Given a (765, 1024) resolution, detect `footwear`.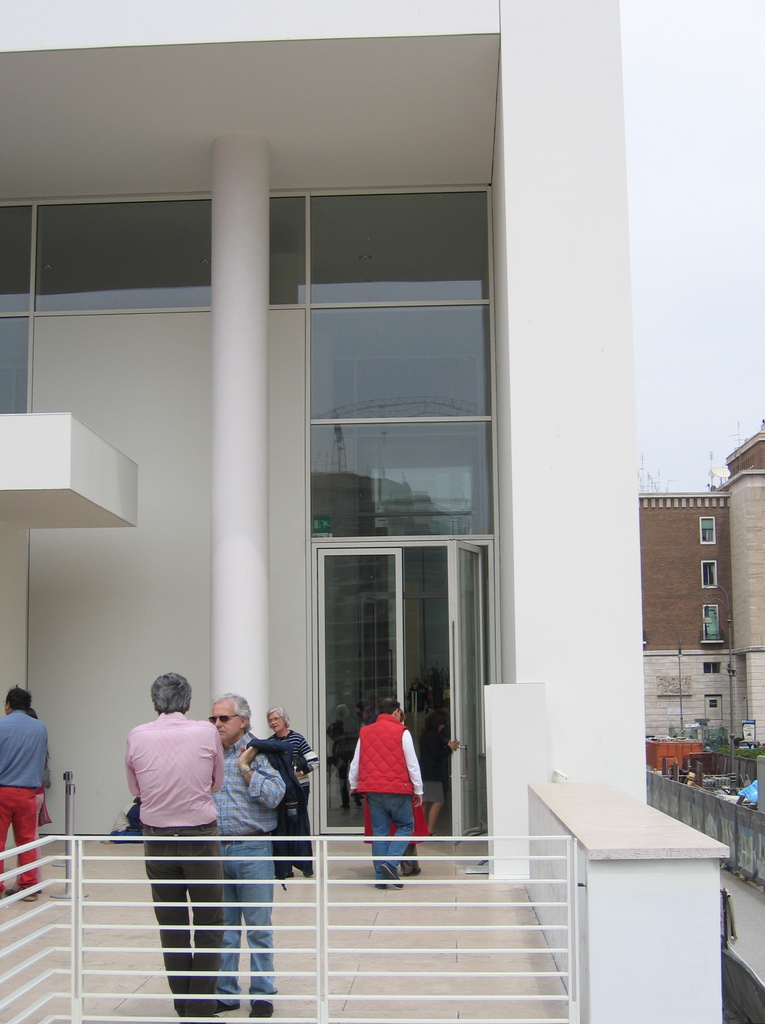
[4, 888, 16, 899].
